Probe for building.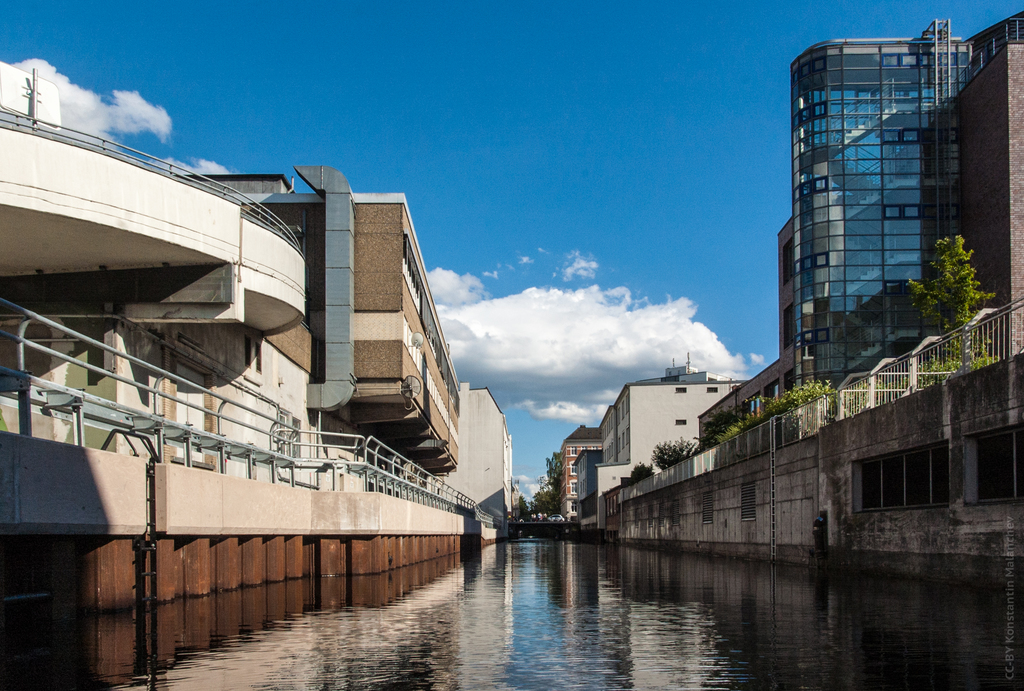
Probe result: 1/73/460/493.
